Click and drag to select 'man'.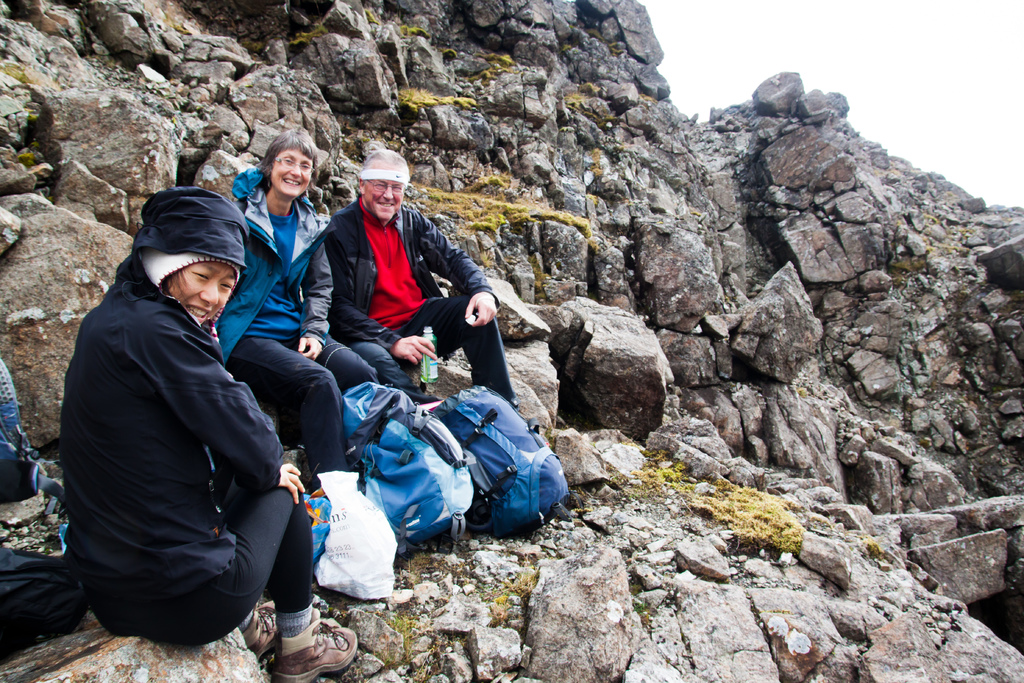
Selection: [275, 157, 509, 444].
